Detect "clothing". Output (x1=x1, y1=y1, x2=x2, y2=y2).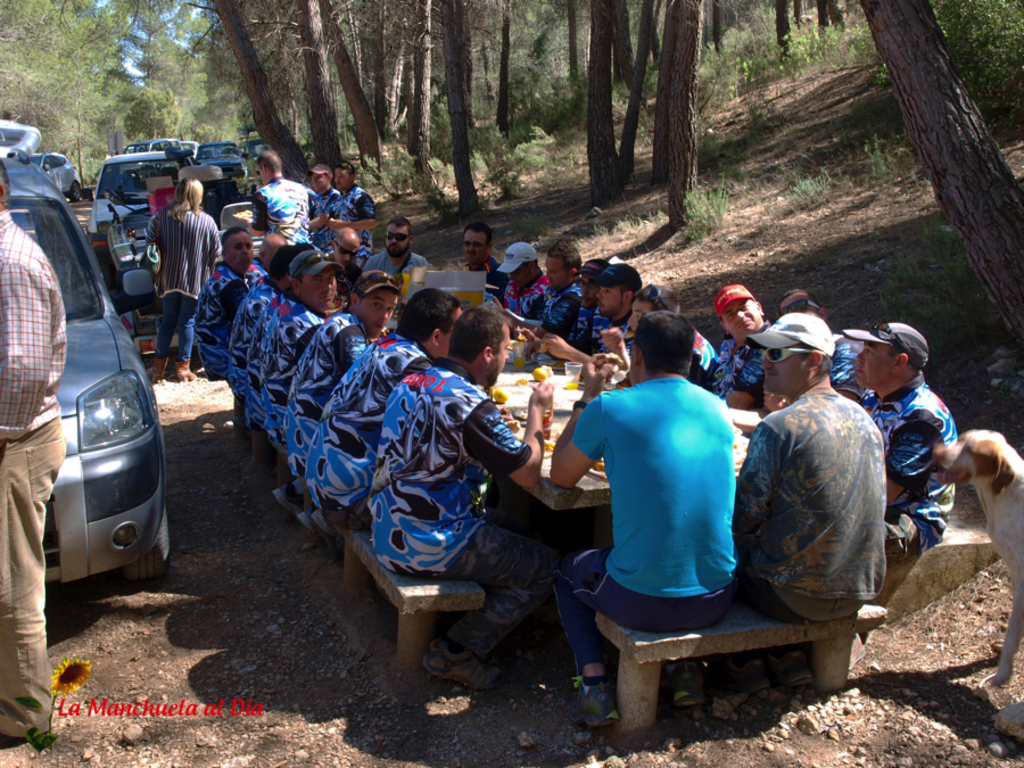
(x1=147, y1=207, x2=225, y2=369).
